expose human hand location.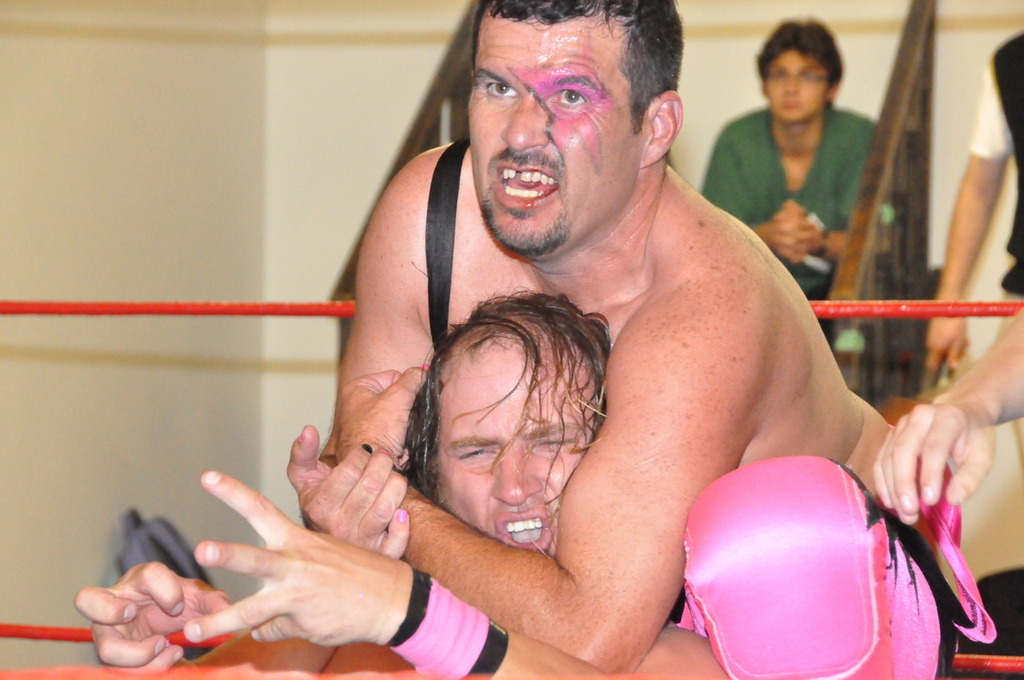
Exposed at (left=147, top=473, right=412, bottom=670).
